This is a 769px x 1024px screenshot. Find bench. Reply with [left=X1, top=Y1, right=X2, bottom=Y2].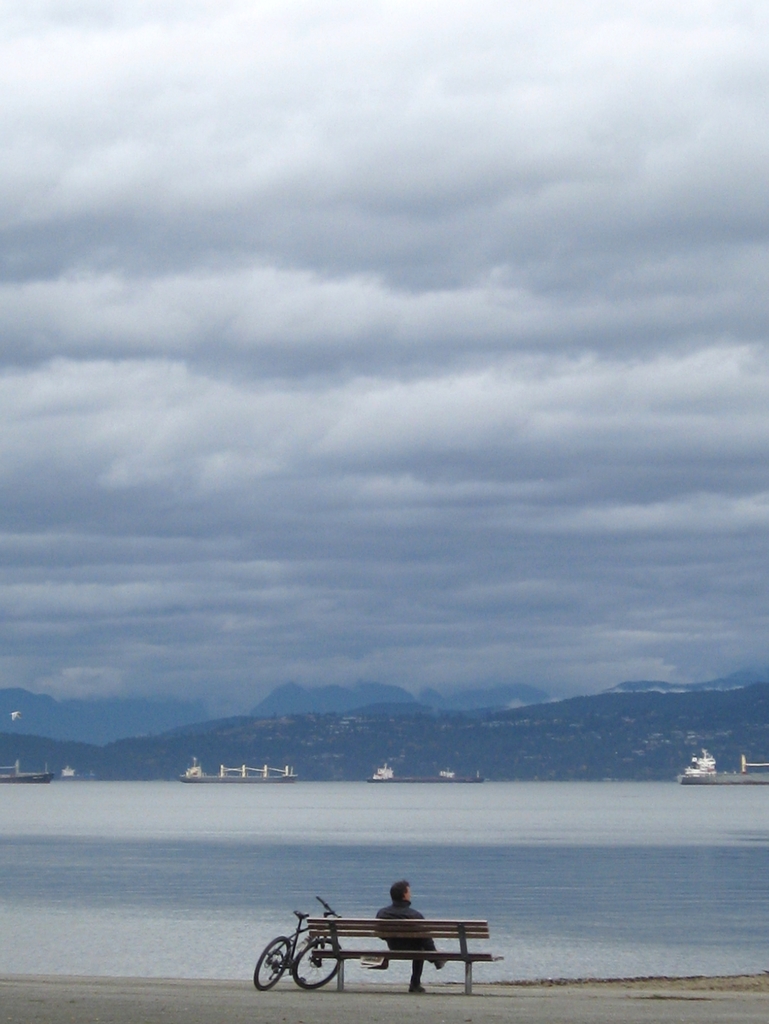
[left=306, top=920, right=505, bottom=997].
